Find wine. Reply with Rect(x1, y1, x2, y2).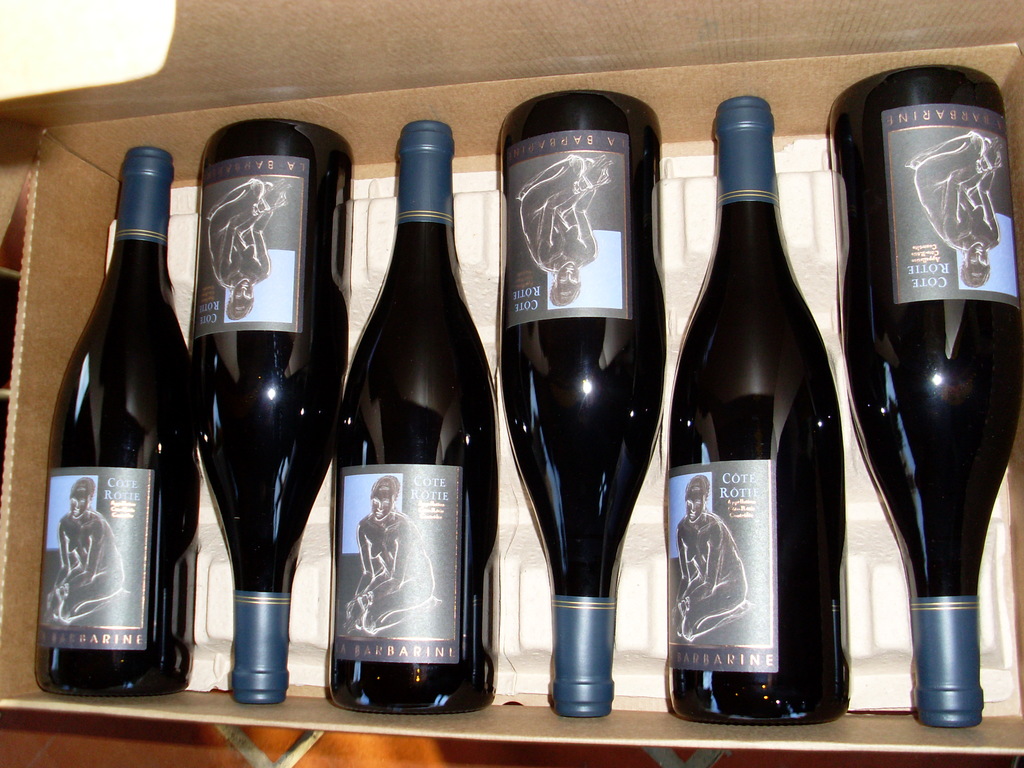
Rect(189, 115, 353, 710).
